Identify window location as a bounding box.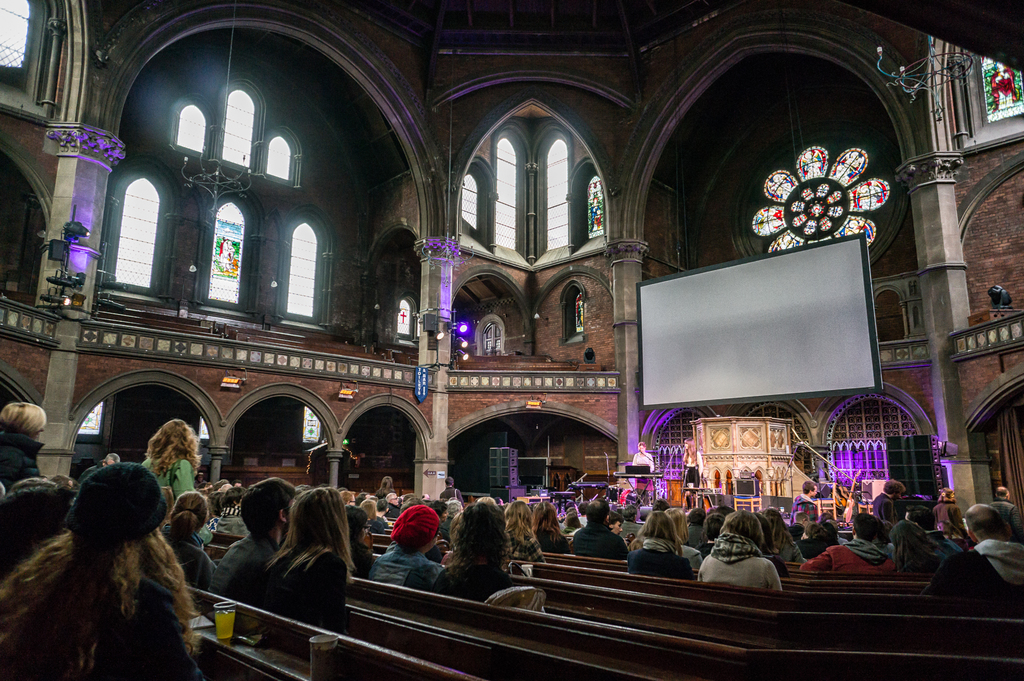
<bbox>284, 222, 319, 321</bbox>.
